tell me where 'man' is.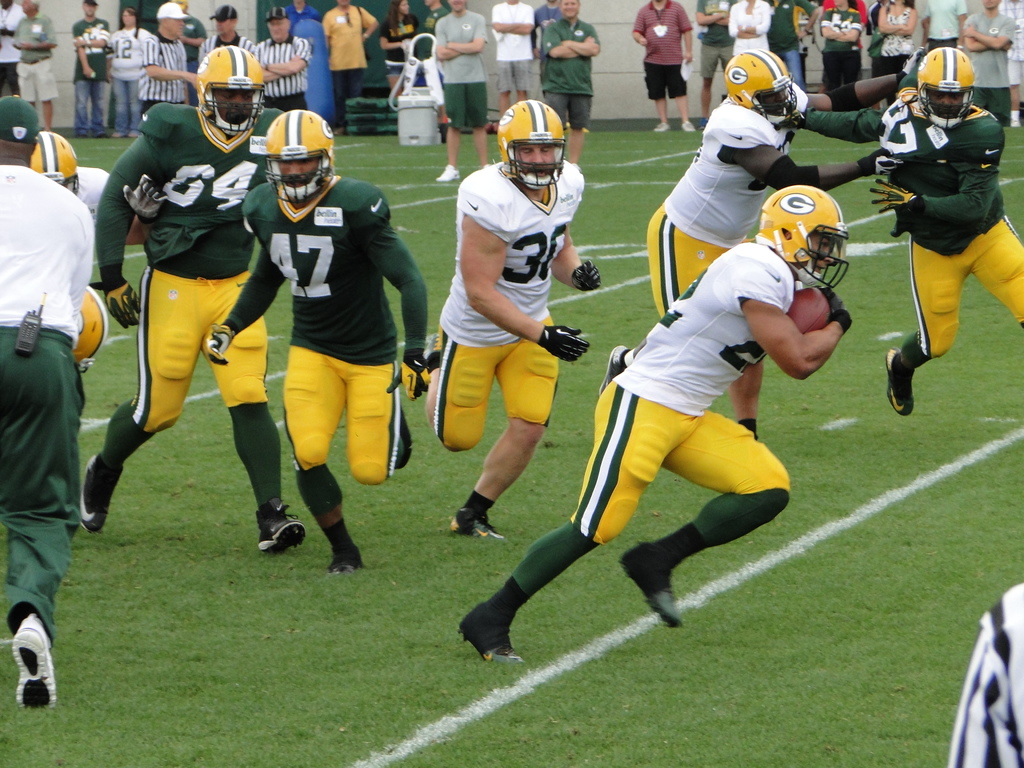
'man' is at pyautogui.locateOnScreen(459, 184, 852, 665).
